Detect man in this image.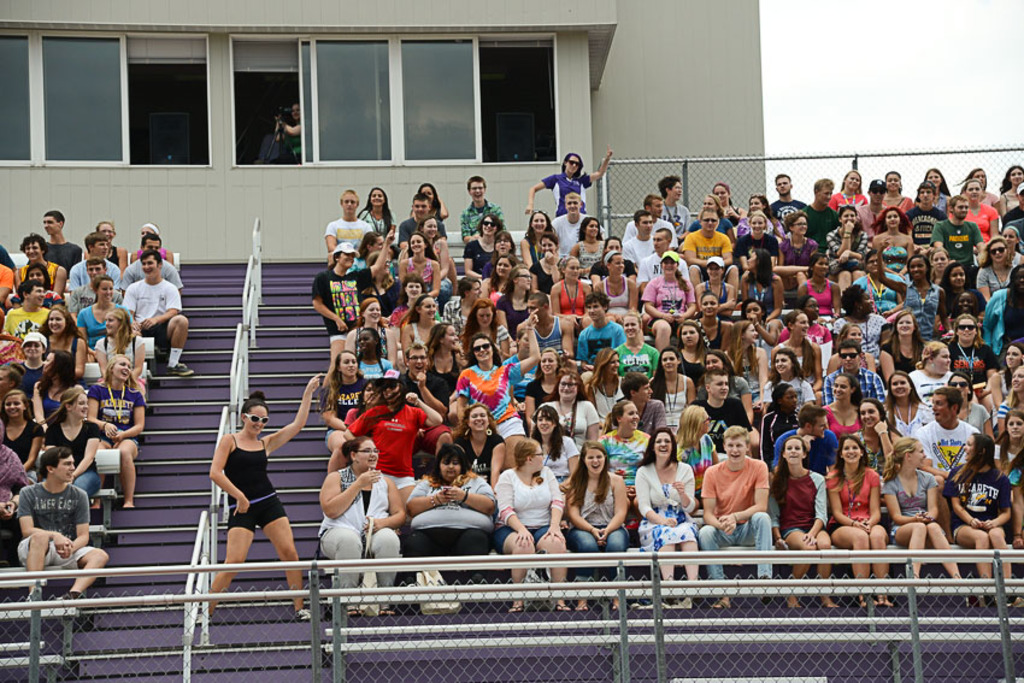
Detection: box=[913, 390, 978, 481].
